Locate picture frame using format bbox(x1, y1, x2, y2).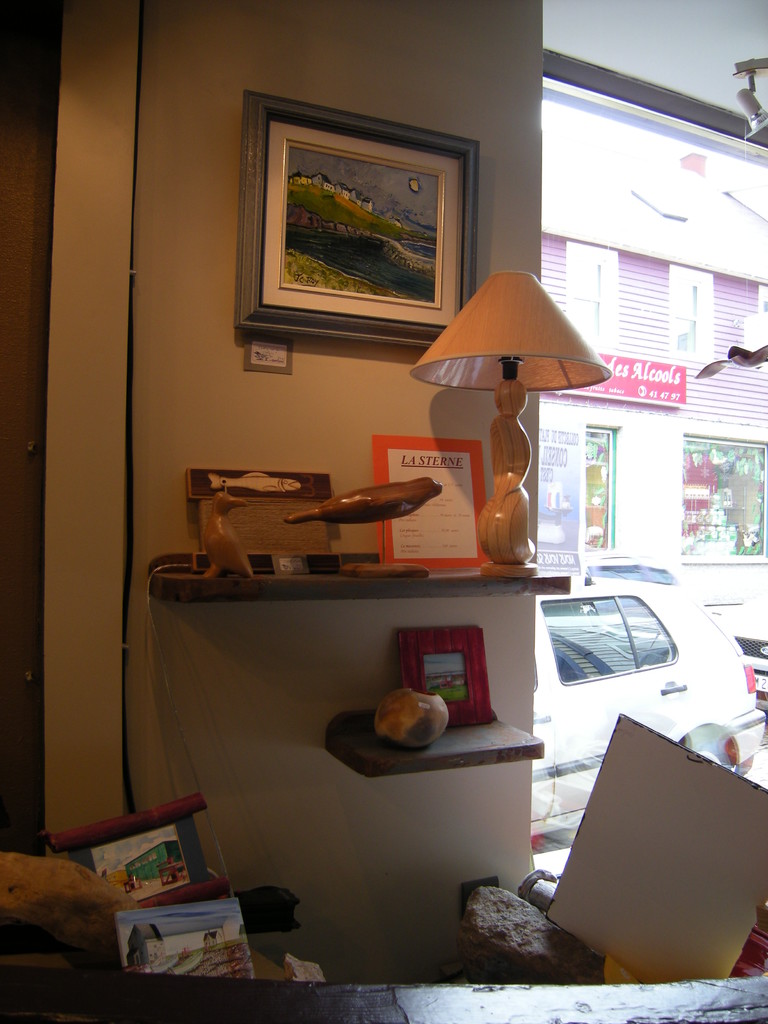
bbox(236, 90, 509, 337).
